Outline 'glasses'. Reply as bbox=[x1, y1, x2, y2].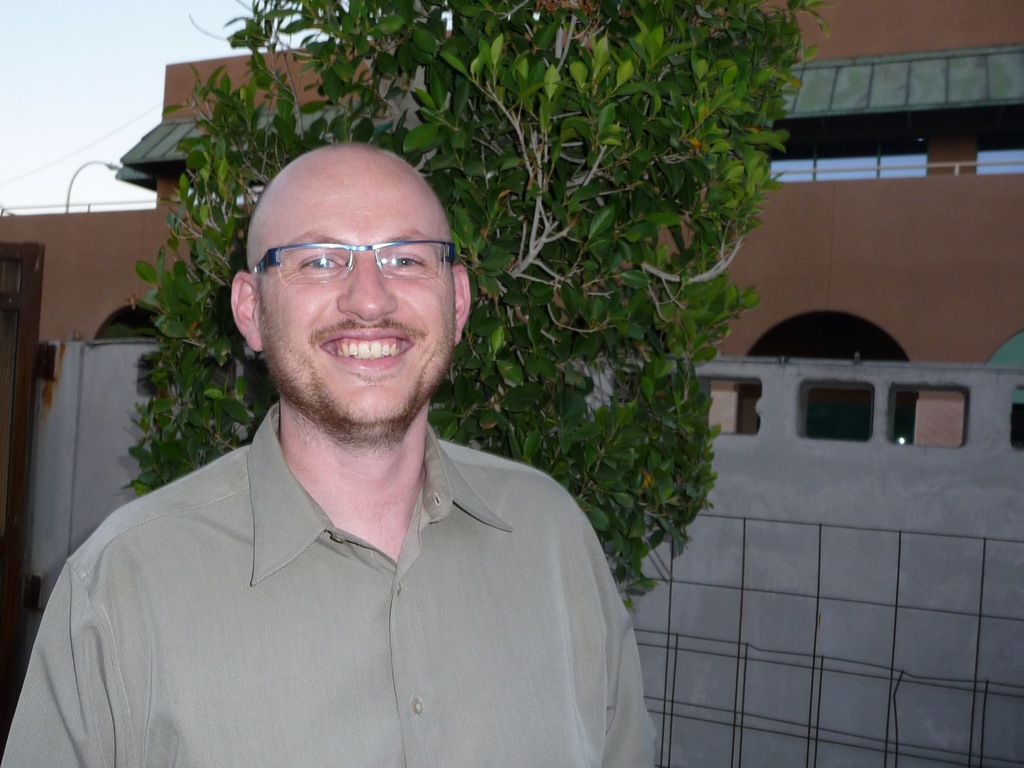
bbox=[241, 223, 452, 305].
